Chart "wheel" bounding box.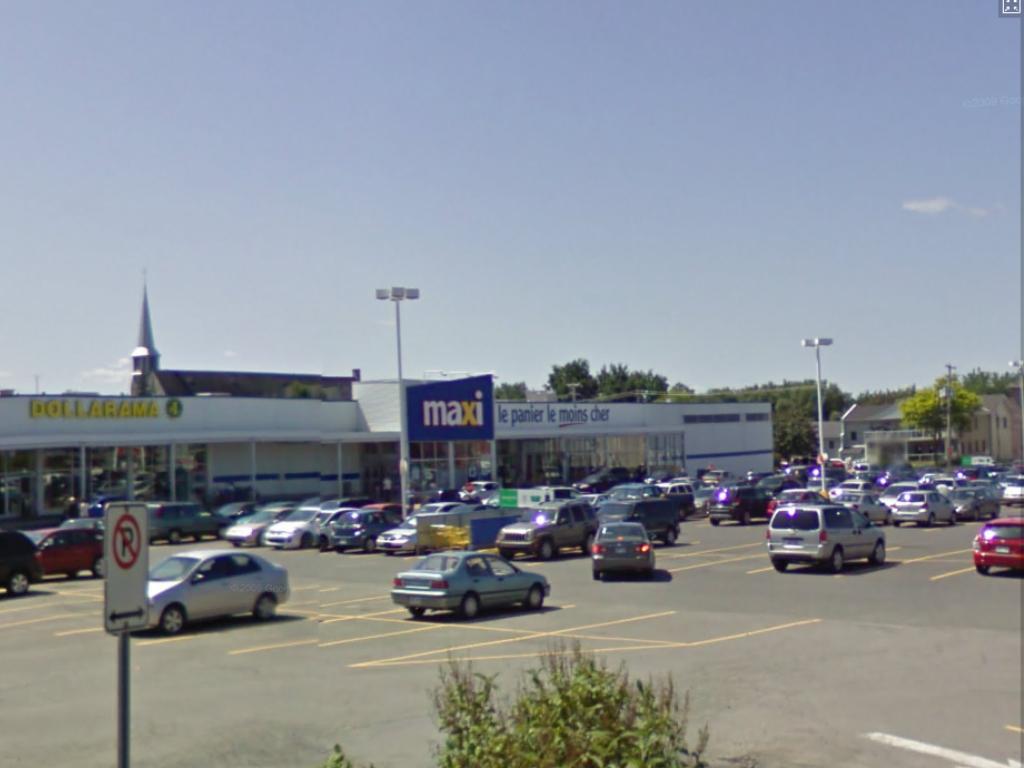
Charted: locate(406, 608, 426, 617).
